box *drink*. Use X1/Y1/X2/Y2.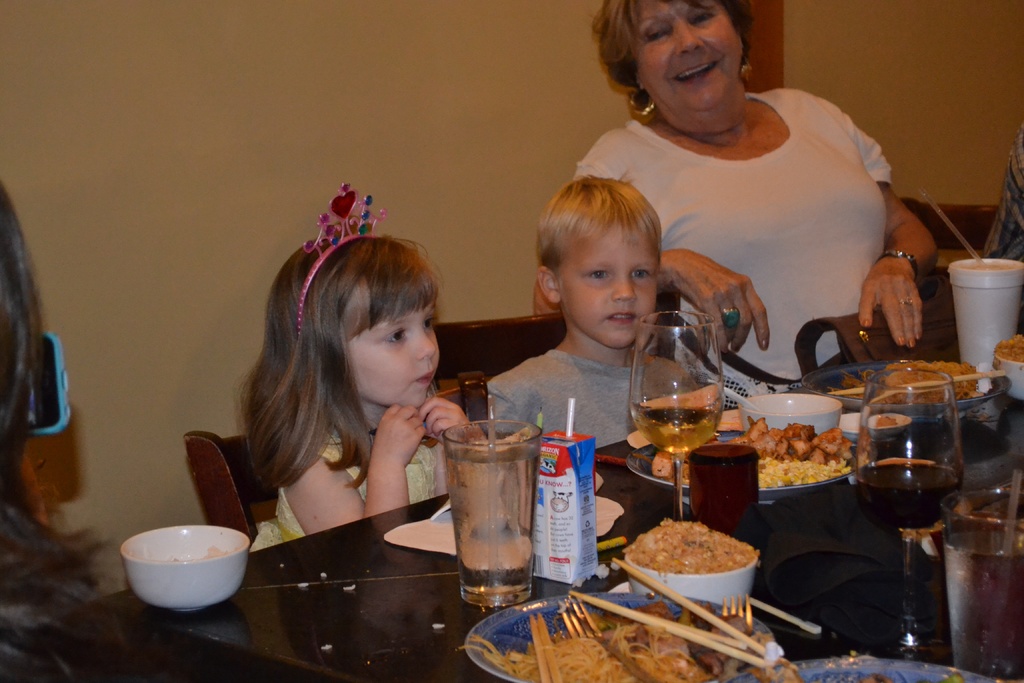
627/397/719/454.
